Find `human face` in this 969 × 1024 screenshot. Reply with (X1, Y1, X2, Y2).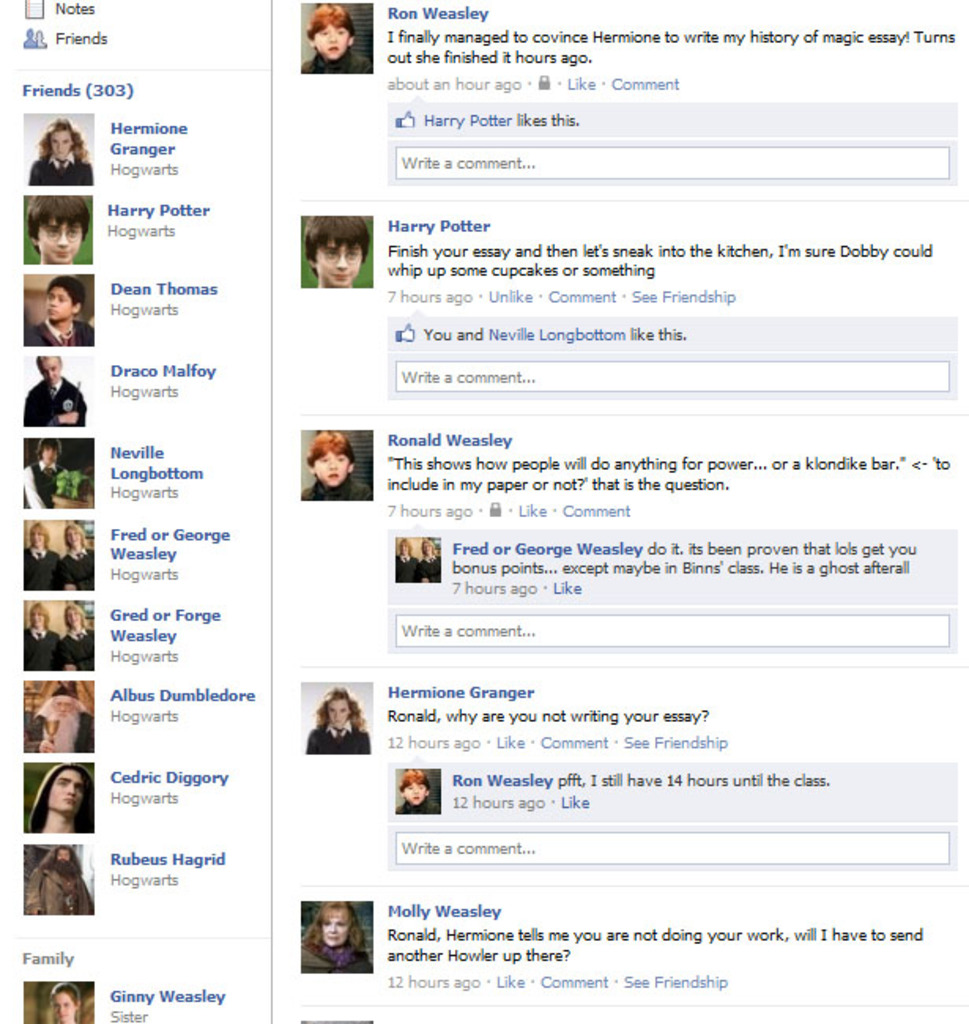
(41, 354, 60, 381).
